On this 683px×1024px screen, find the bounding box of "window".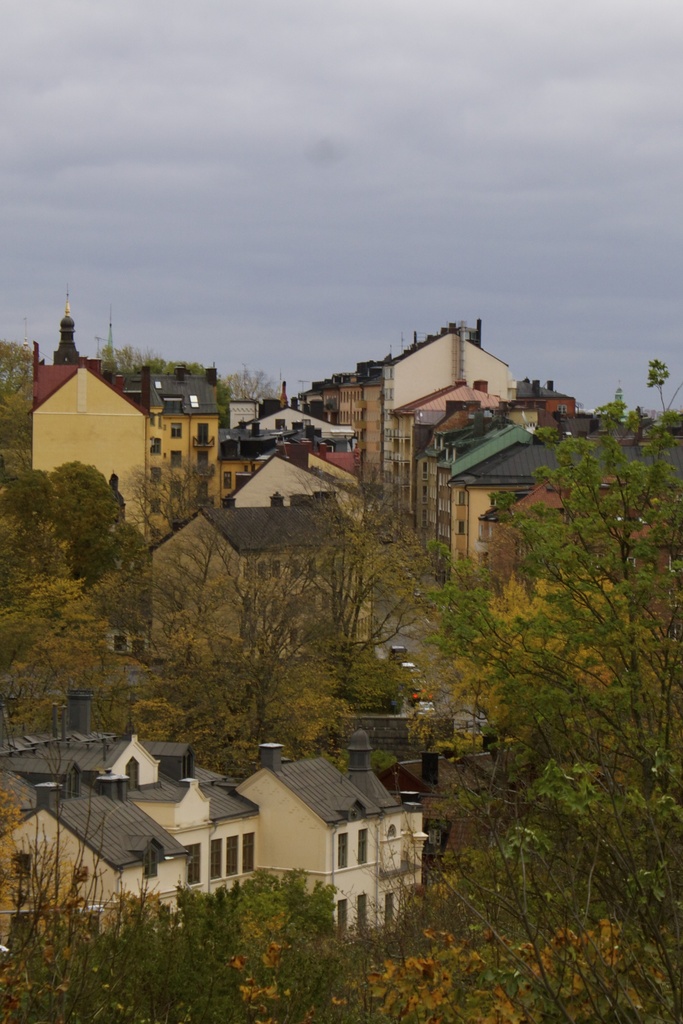
Bounding box: (left=171, top=419, right=185, bottom=440).
